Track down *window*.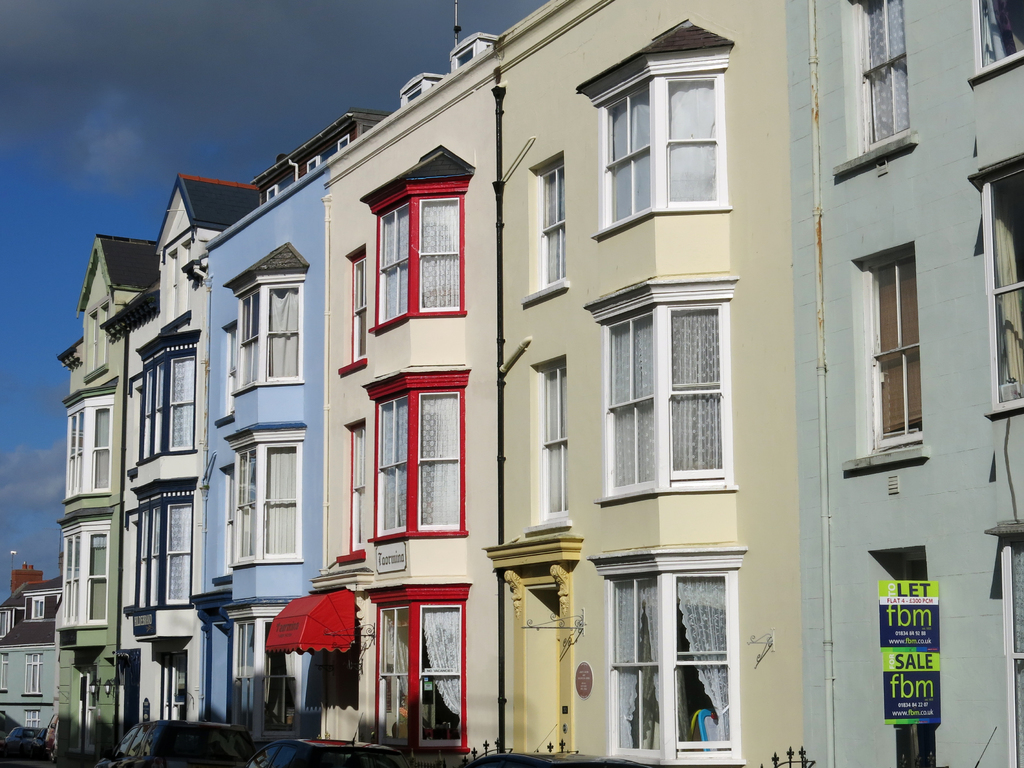
Tracked to {"left": 131, "top": 327, "right": 198, "bottom": 465}.
